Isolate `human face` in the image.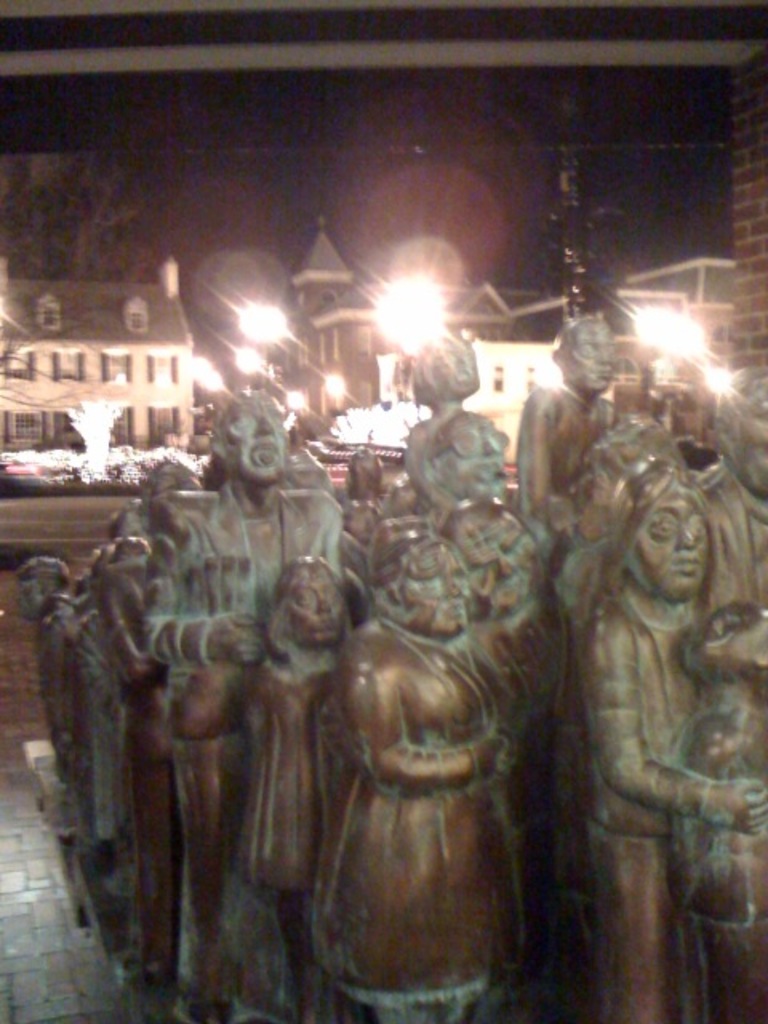
Isolated region: rect(437, 338, 482, 398).
